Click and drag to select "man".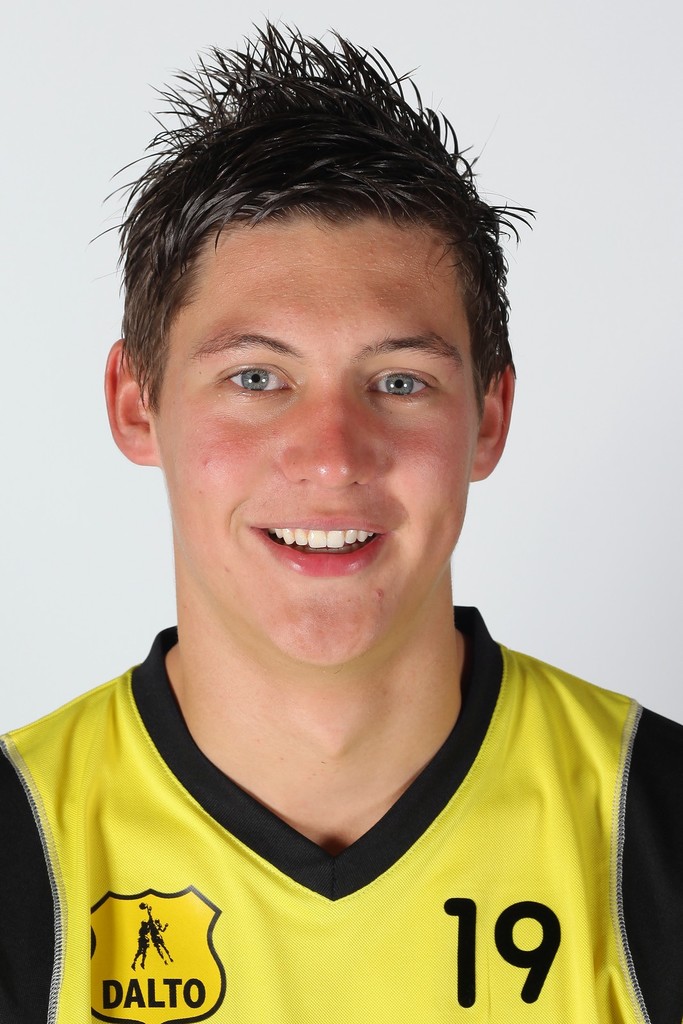
Selection: <box>1,45,655,995</box>.
